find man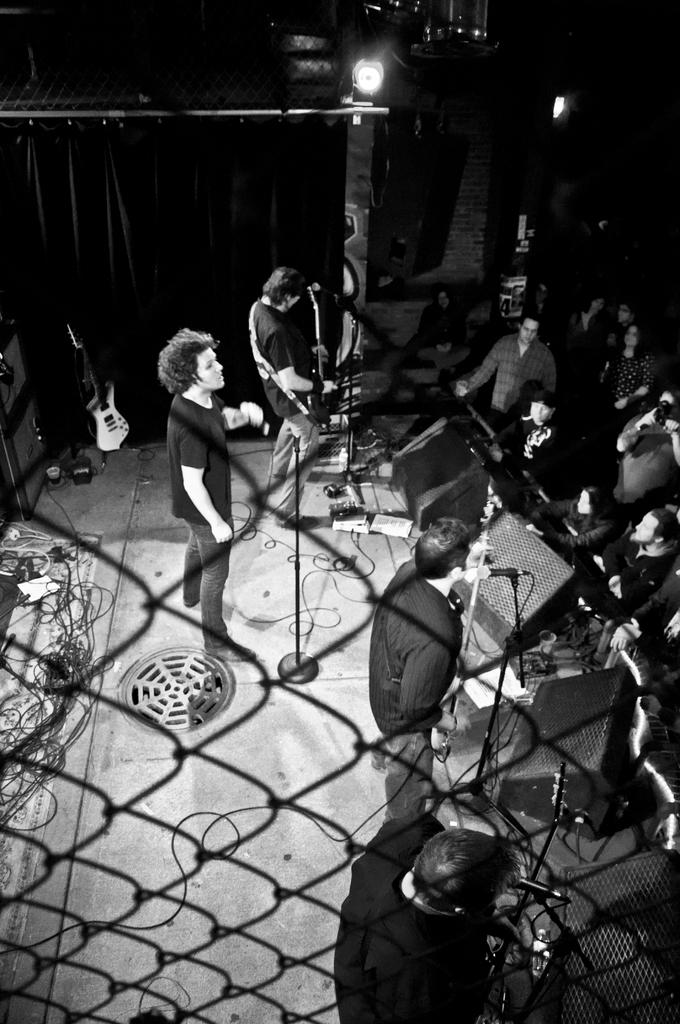
[left=523, top=508, right=679, bottom=619]
